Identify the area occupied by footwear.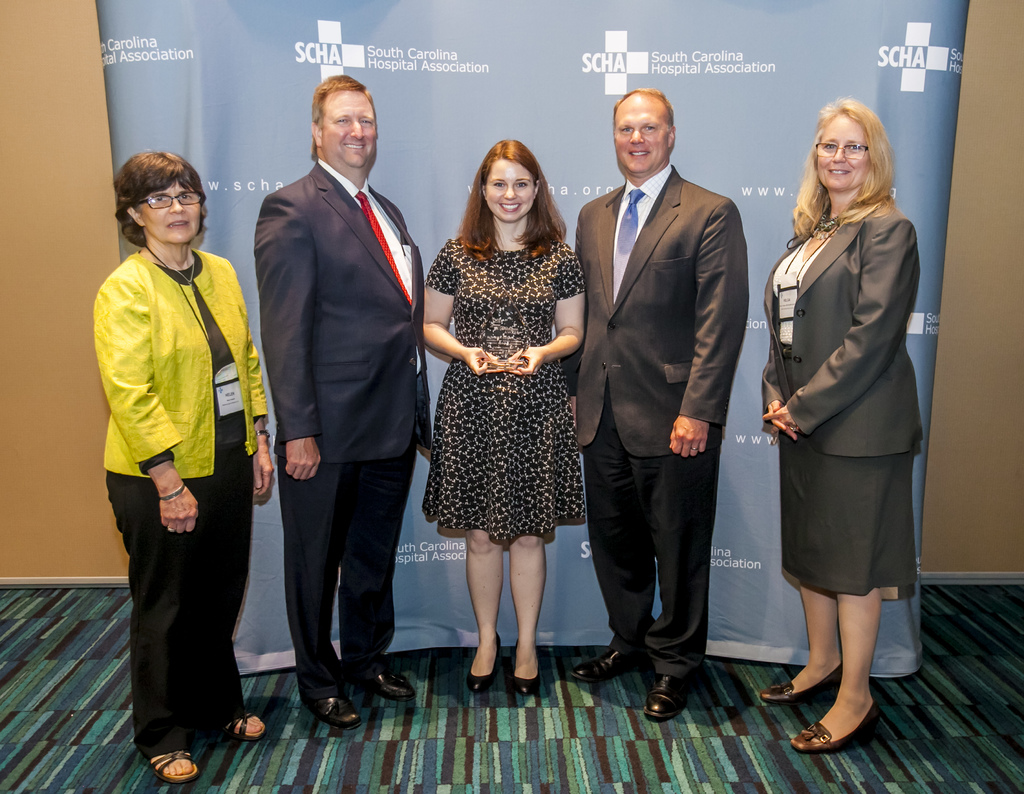
Area: left=360, top=660, right=417, bottom=701.
